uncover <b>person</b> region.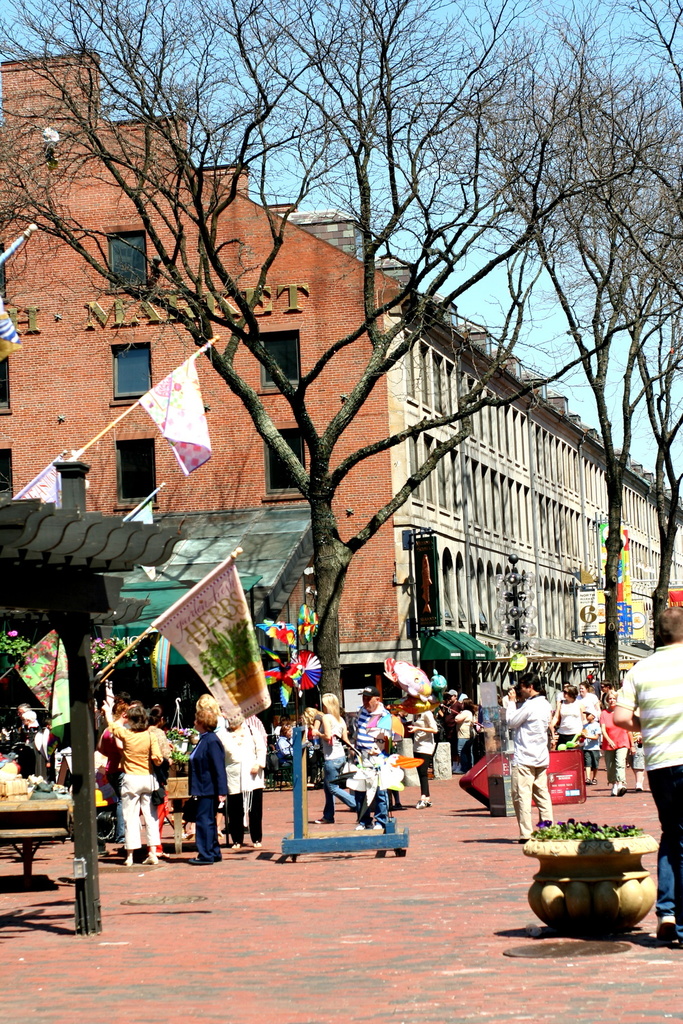
Uncovered: bbox=(611, 607, 682, 943).
